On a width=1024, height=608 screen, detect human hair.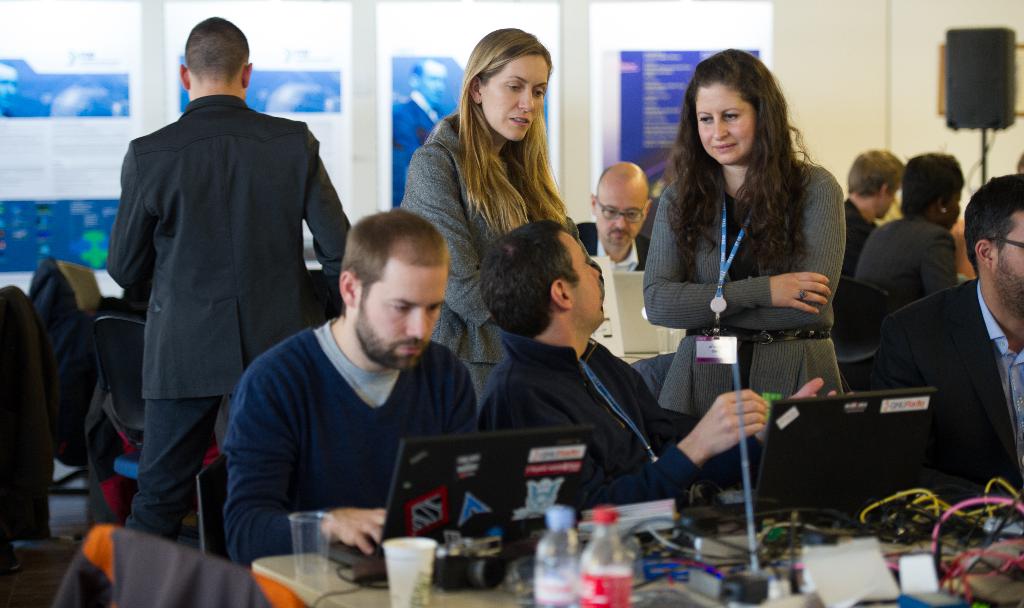
[182,10,251,85].
